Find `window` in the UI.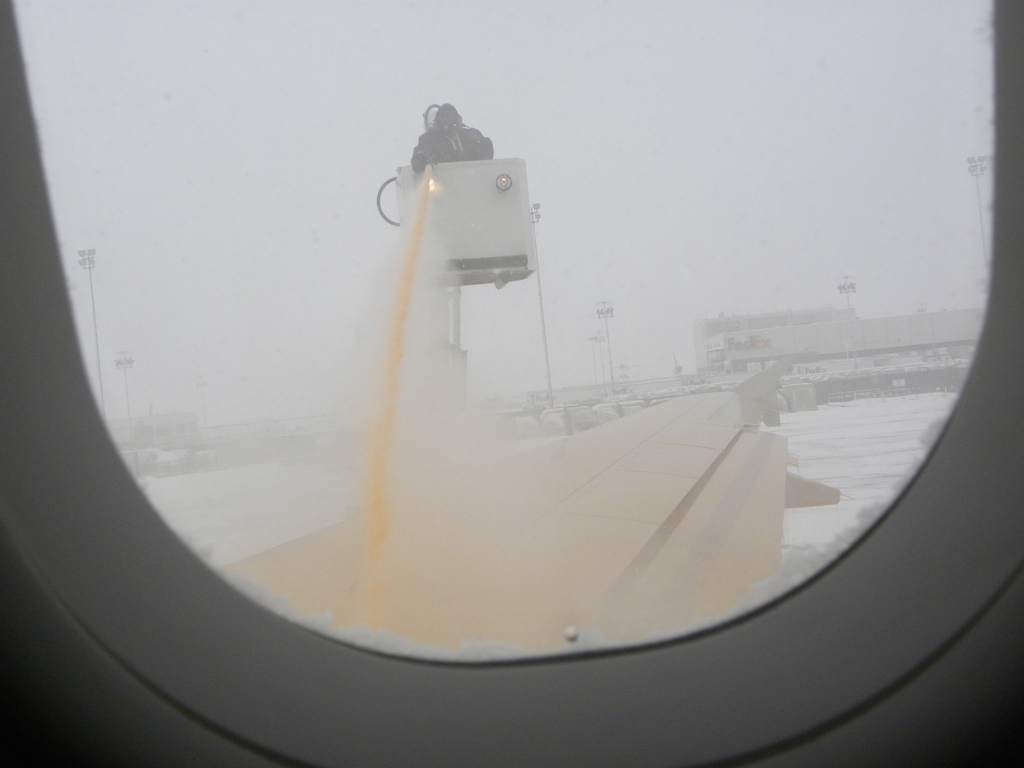
UI element at (45,58,966,714).
